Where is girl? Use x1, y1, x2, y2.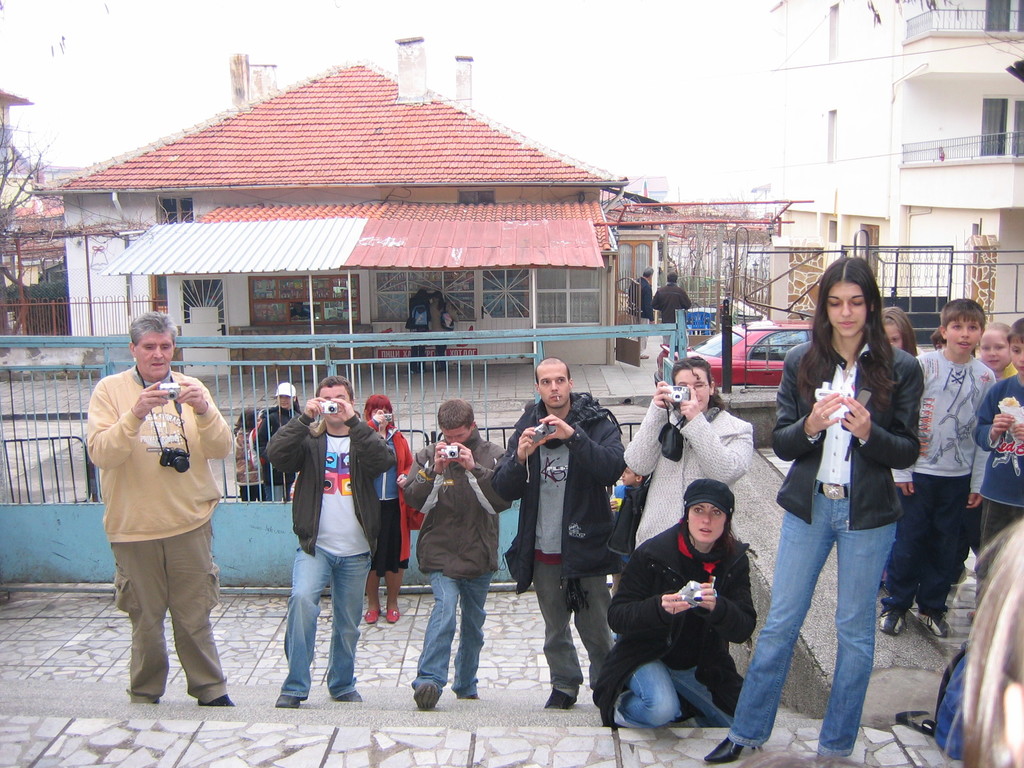
970, 333, 1022, 388.
